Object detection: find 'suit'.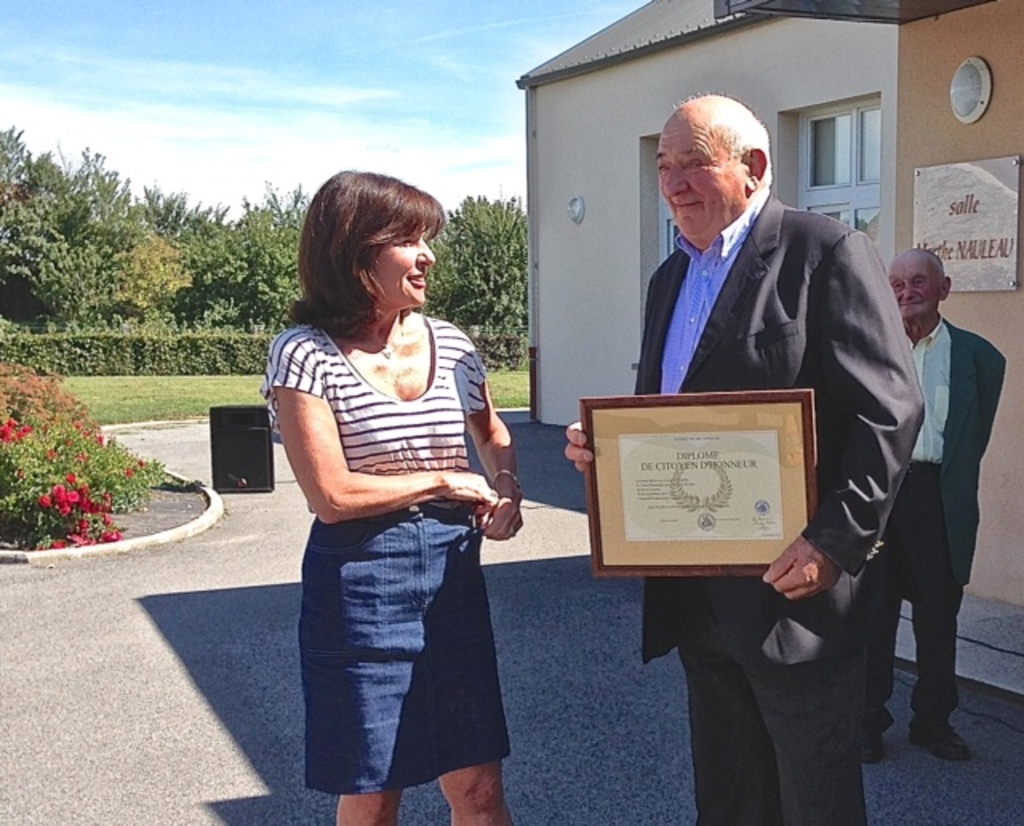
BBox(630, 187, 931, 824).
